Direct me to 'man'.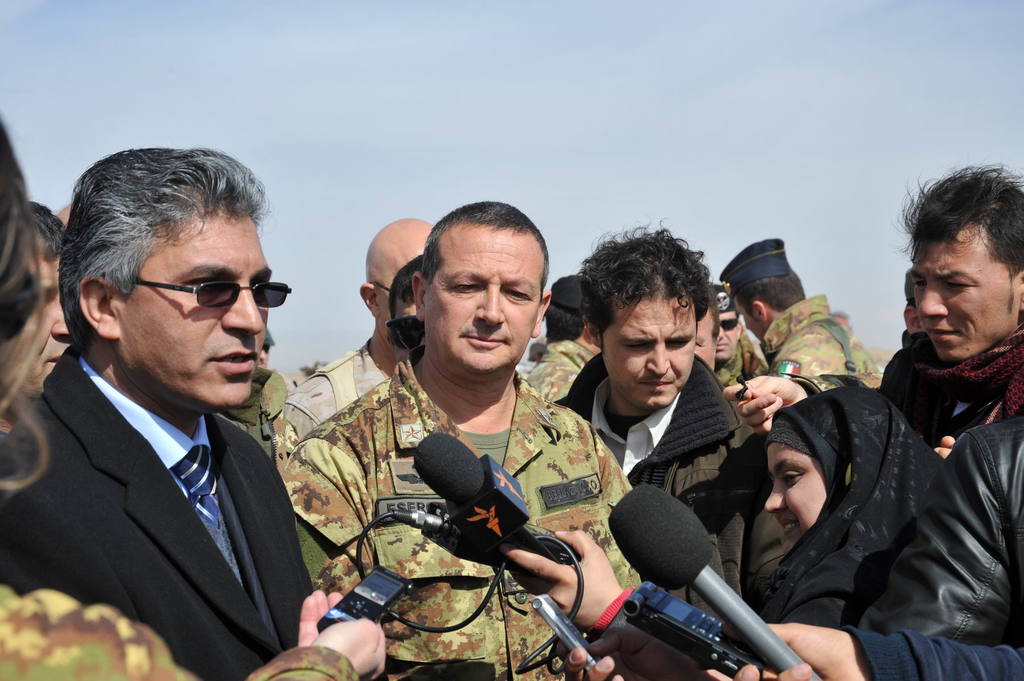
Direction: bbox=(394, 257, 419, 355).
